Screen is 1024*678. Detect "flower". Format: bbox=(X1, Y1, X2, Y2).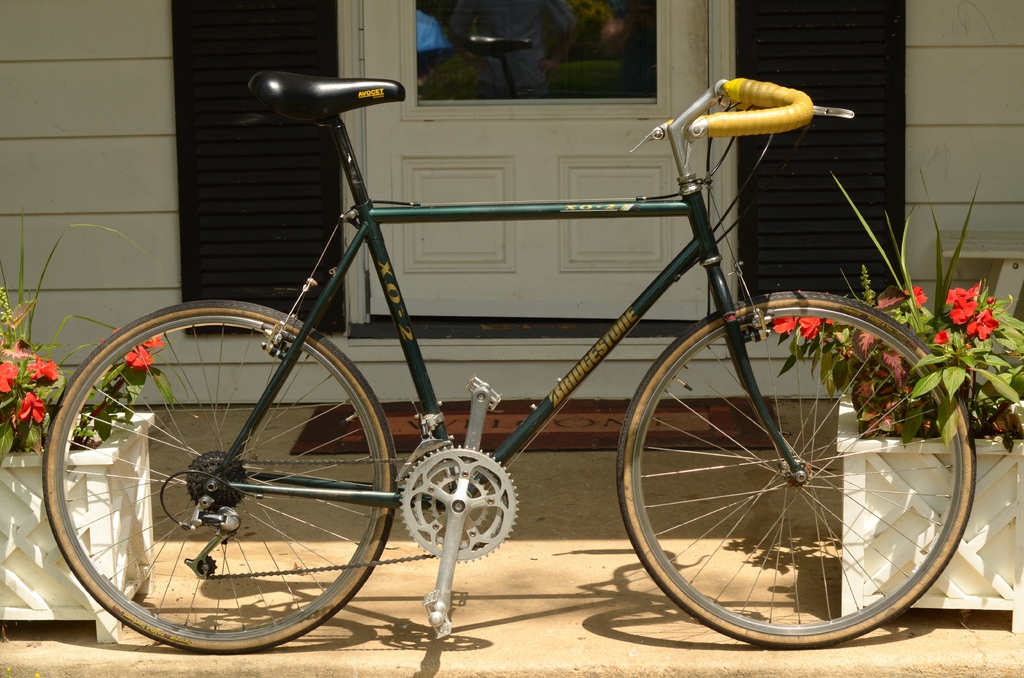
bbox=(945, 285, 976, 323).
